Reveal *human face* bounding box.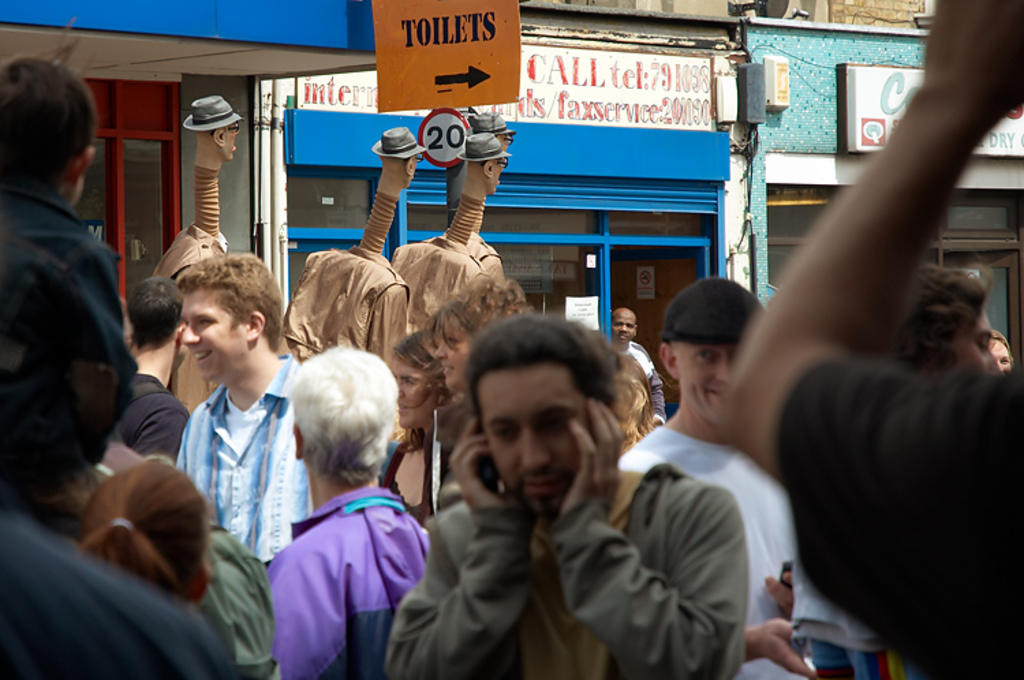
Revealed: (x1=989, y1=347, x2=1012, y2=363).
